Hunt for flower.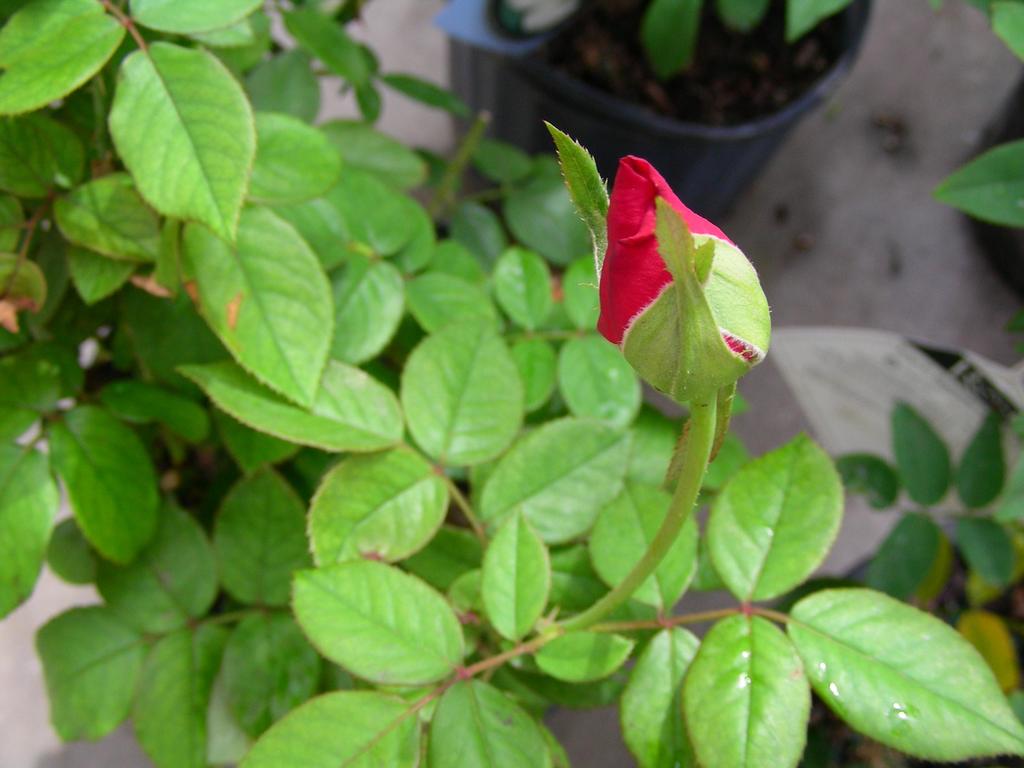
Hunted down at bbox(584, 154, 769, 368).
